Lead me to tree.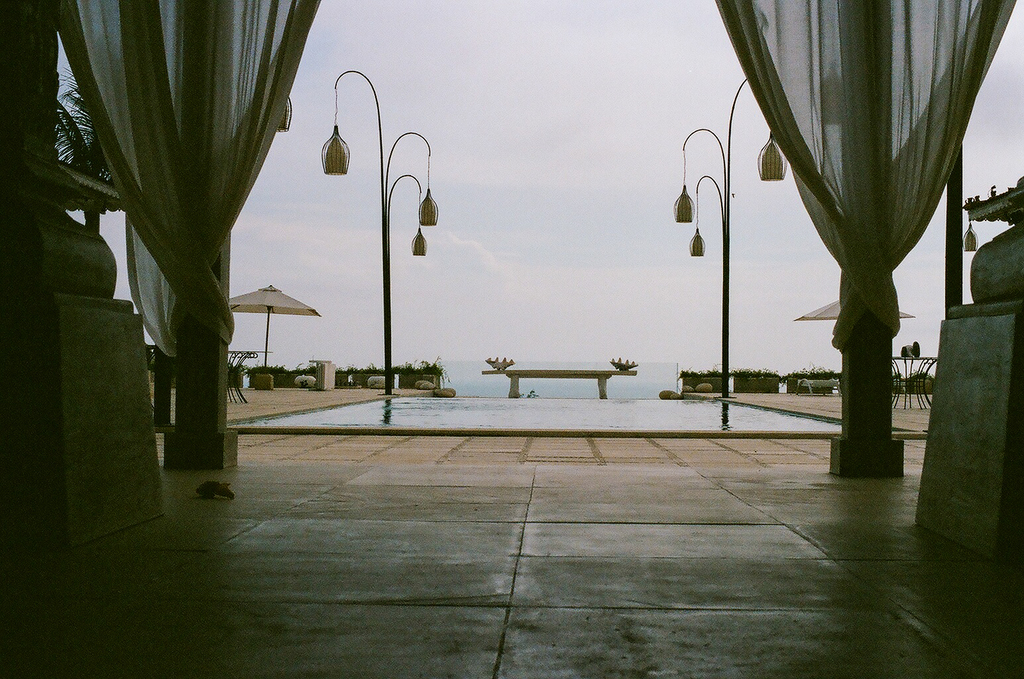
Lead to region(54, 60, 119, 237).
